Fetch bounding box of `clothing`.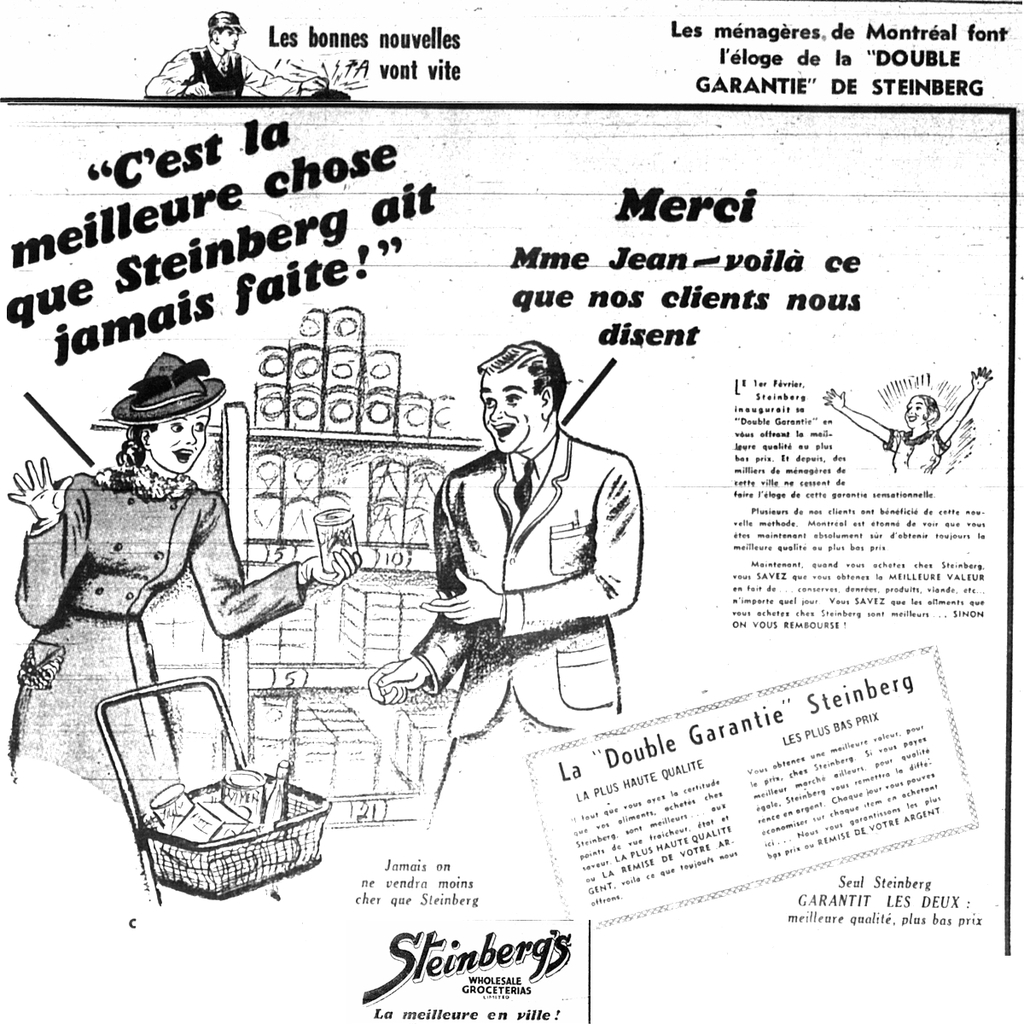
Bbox: left=410, top=423, right=639, bottom=829.
